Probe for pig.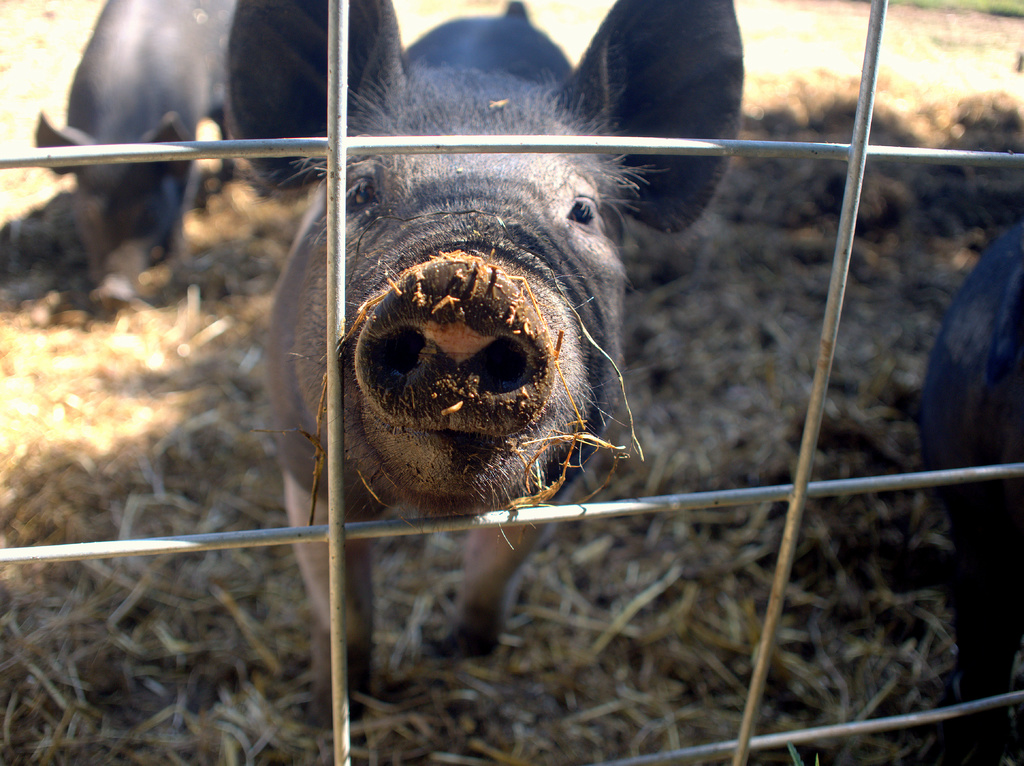
Probe result: l=25, t=0, r=241, b=308.
